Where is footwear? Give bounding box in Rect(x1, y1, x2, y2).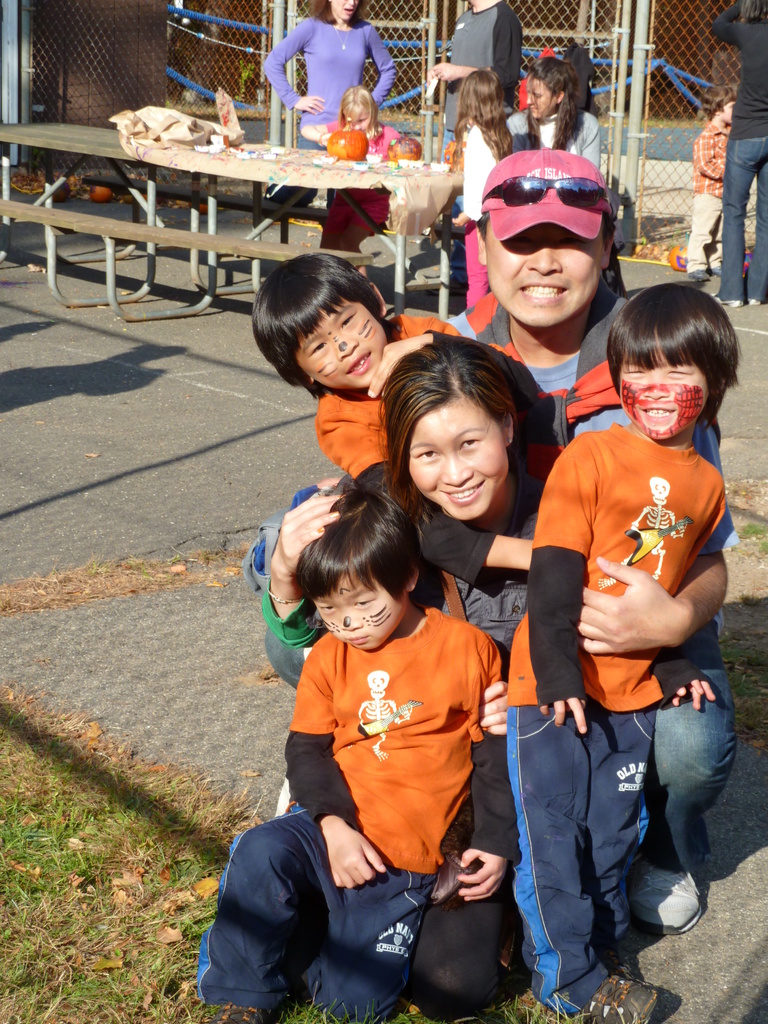
Rect(623, 862, 704, 935).
